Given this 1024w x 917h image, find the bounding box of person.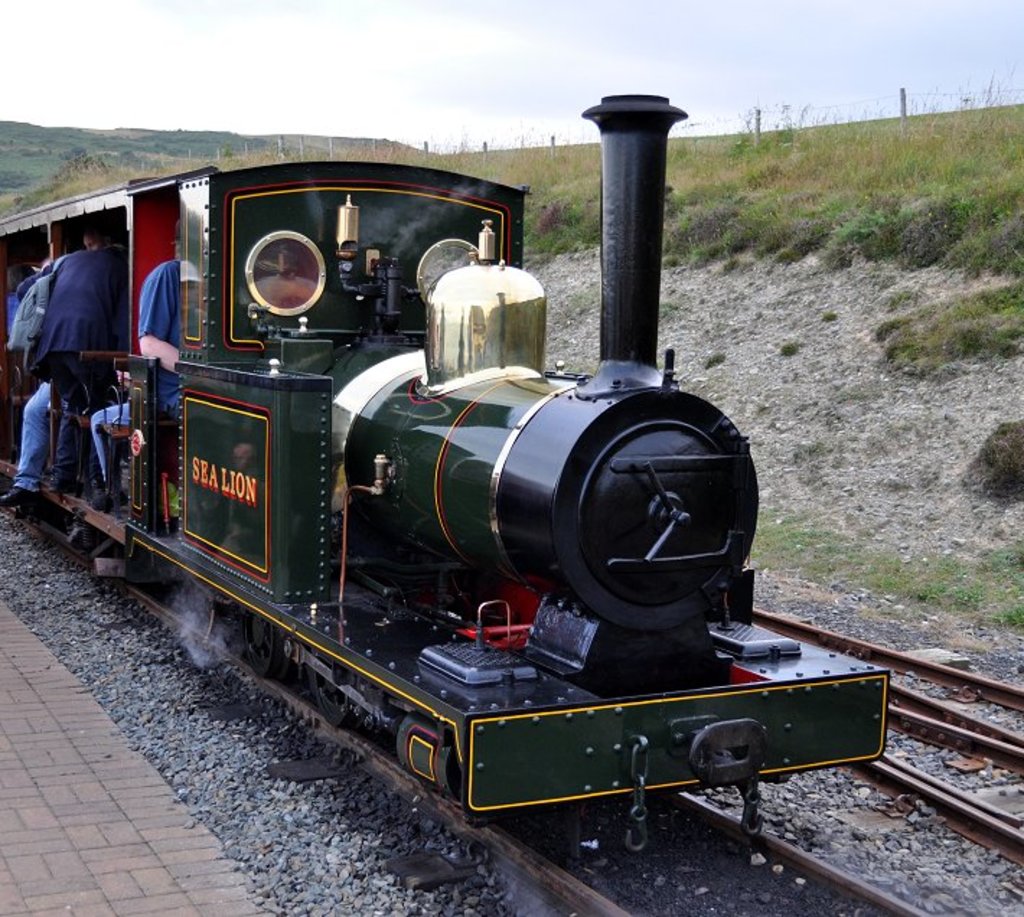
[1, 251, 65, 510].
